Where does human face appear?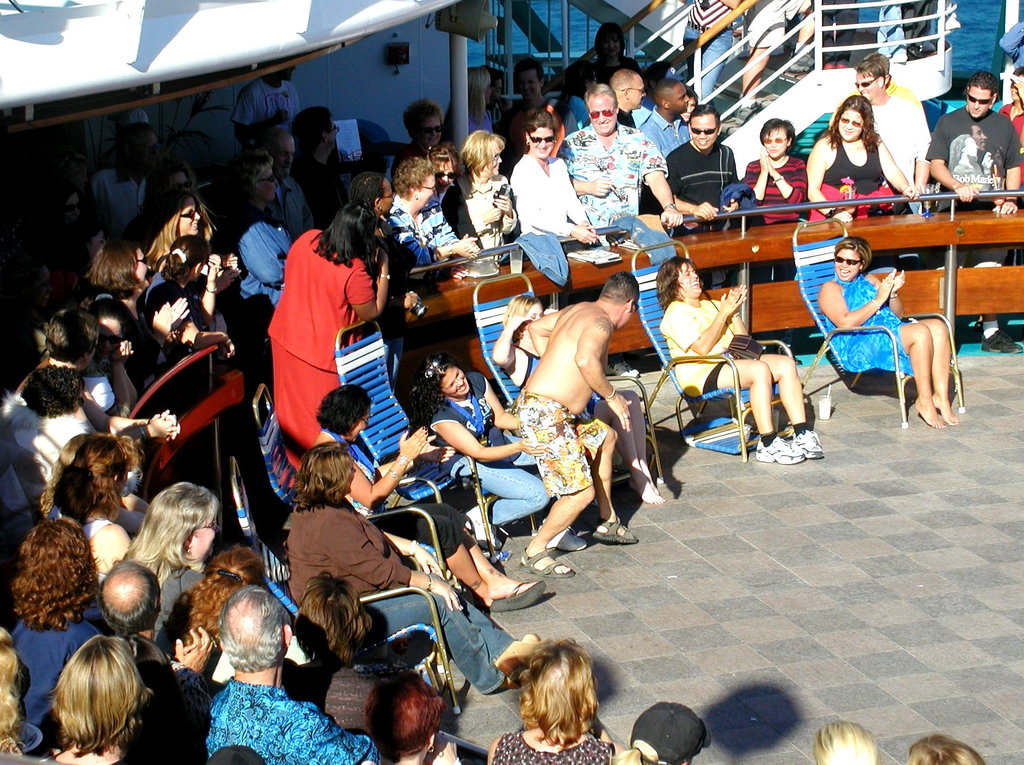
Appears at [x1=626, y1=73, x2=643, y2=111].
